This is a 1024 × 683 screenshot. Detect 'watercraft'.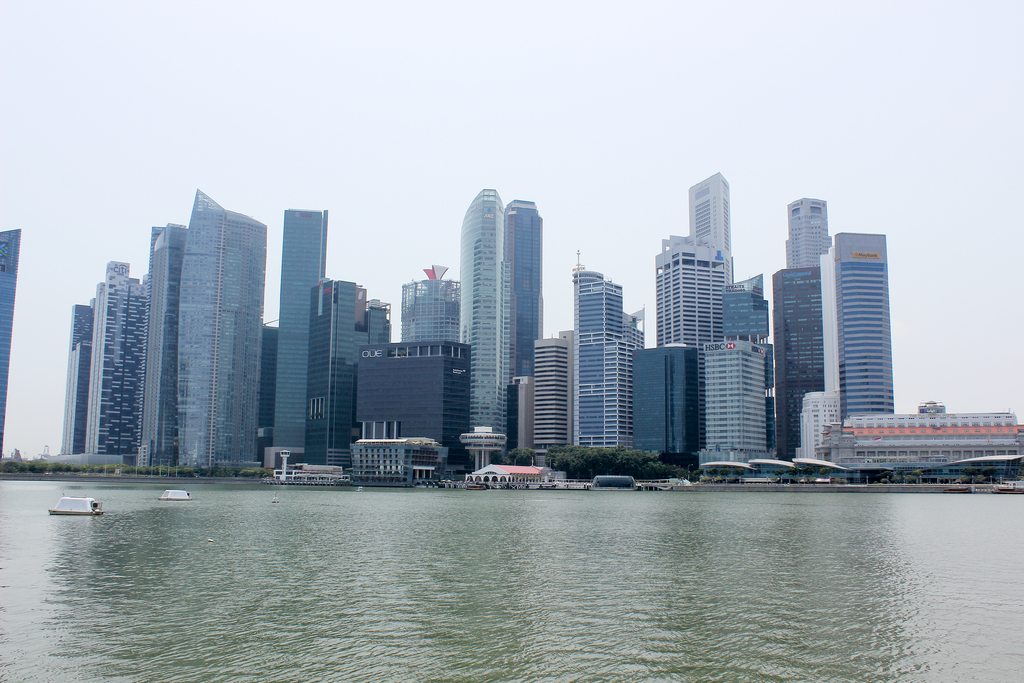
(42,490,116,522).
